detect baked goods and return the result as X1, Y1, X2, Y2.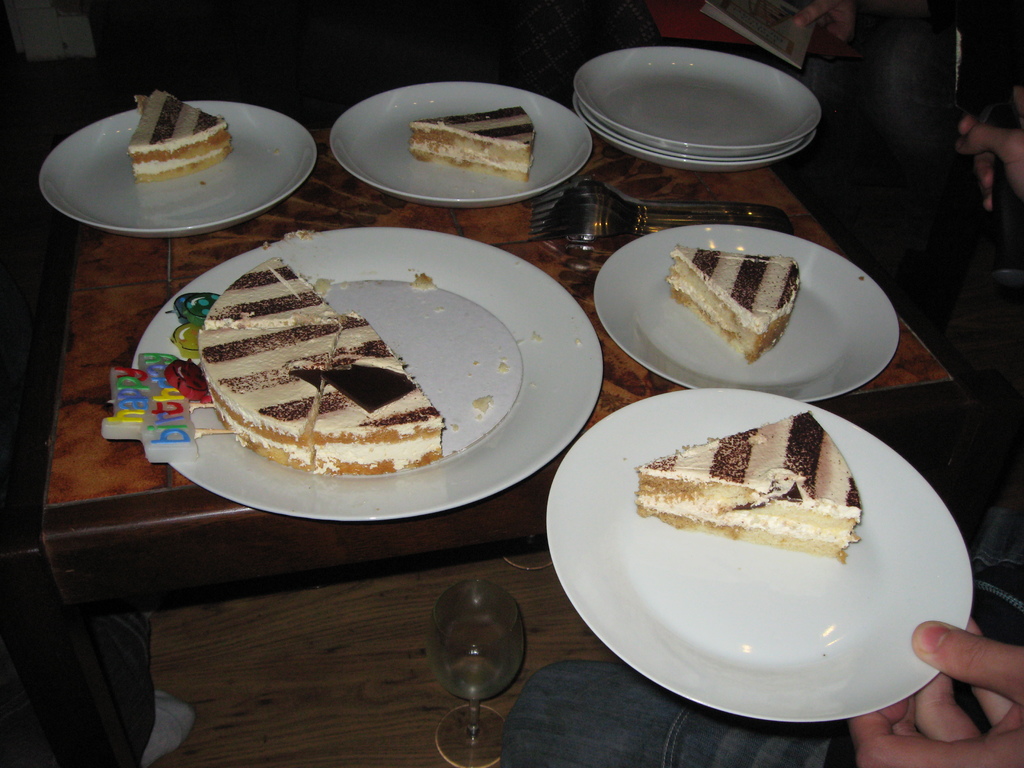
124, 87, 234, 182.
